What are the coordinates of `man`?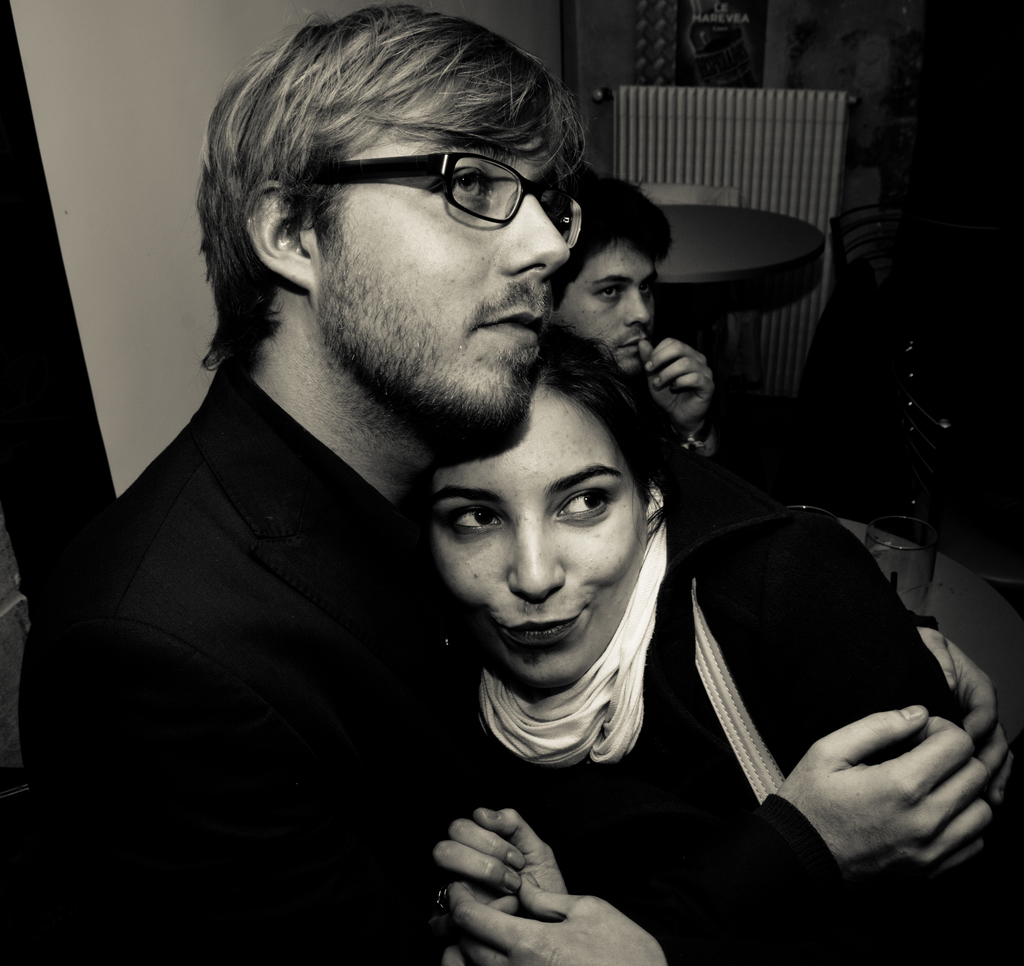
bbox=[545, 168, 715, 495].
